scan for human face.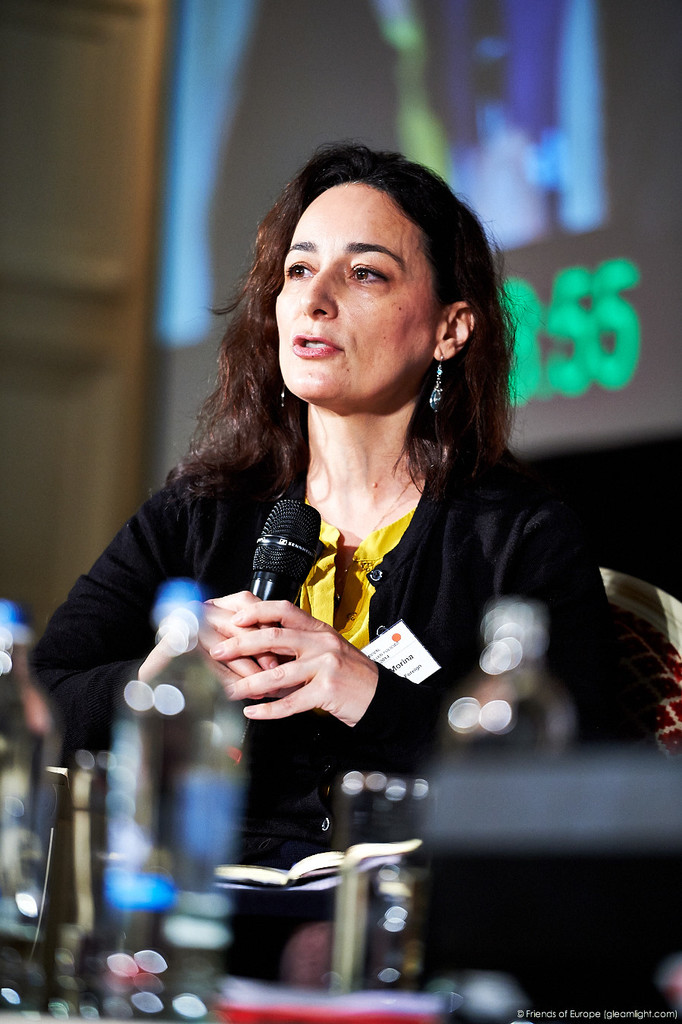
Scan result: (277,180,439,394).
